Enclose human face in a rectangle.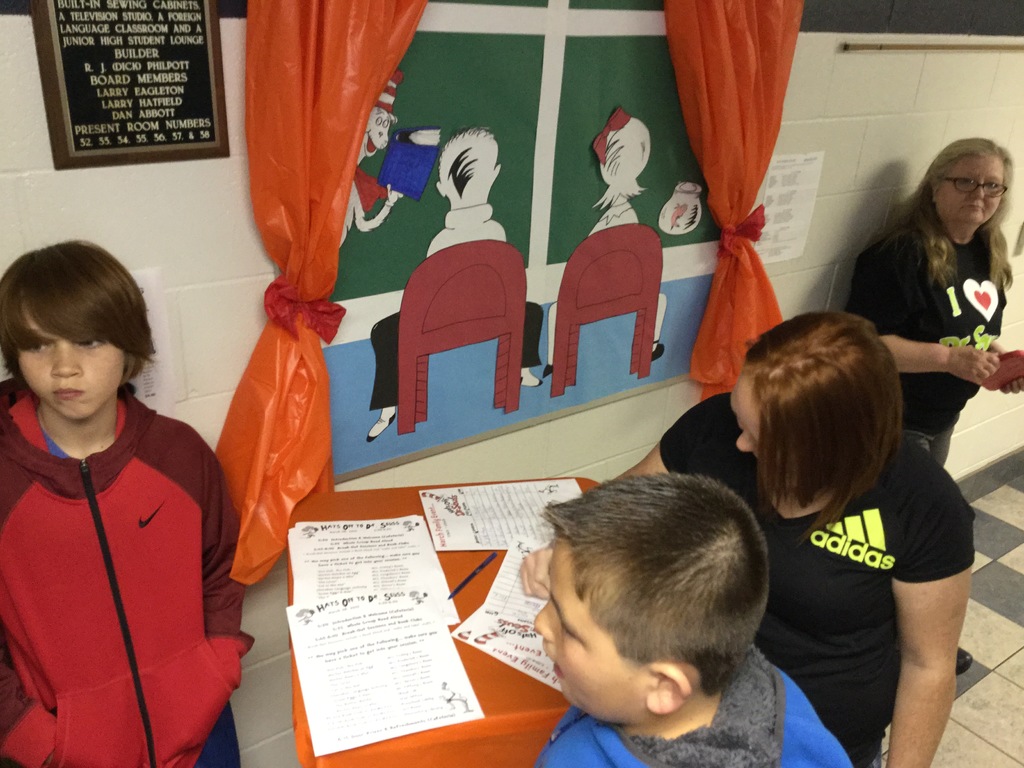
<region>533, 539, 648, 730</region>.
